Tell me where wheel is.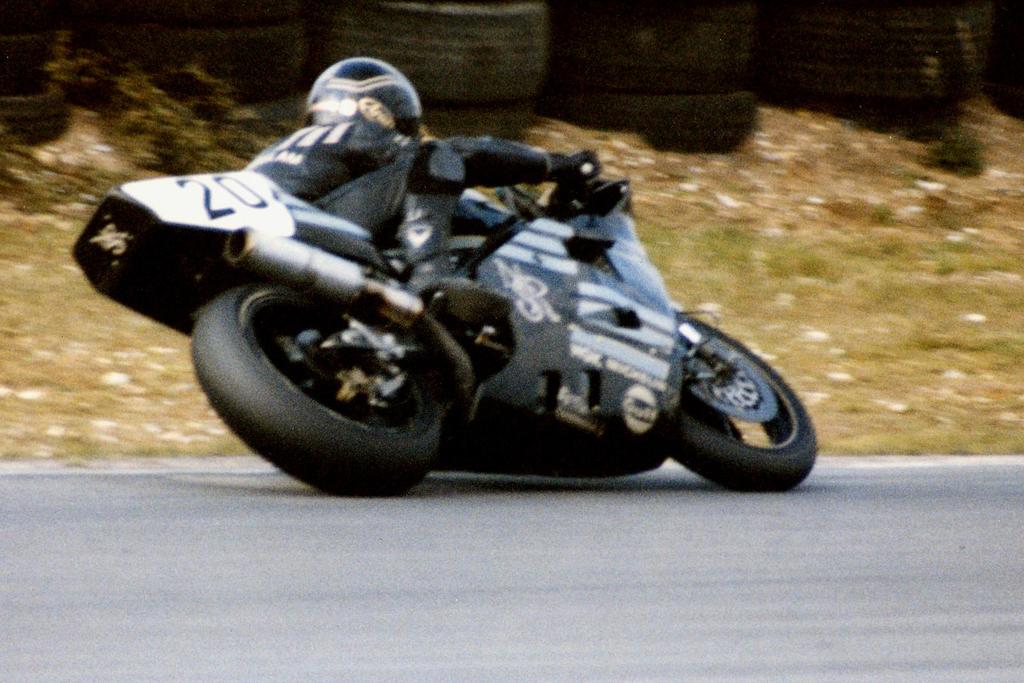
wheel is at (left=188, top=278, right=449, bottom=499).
